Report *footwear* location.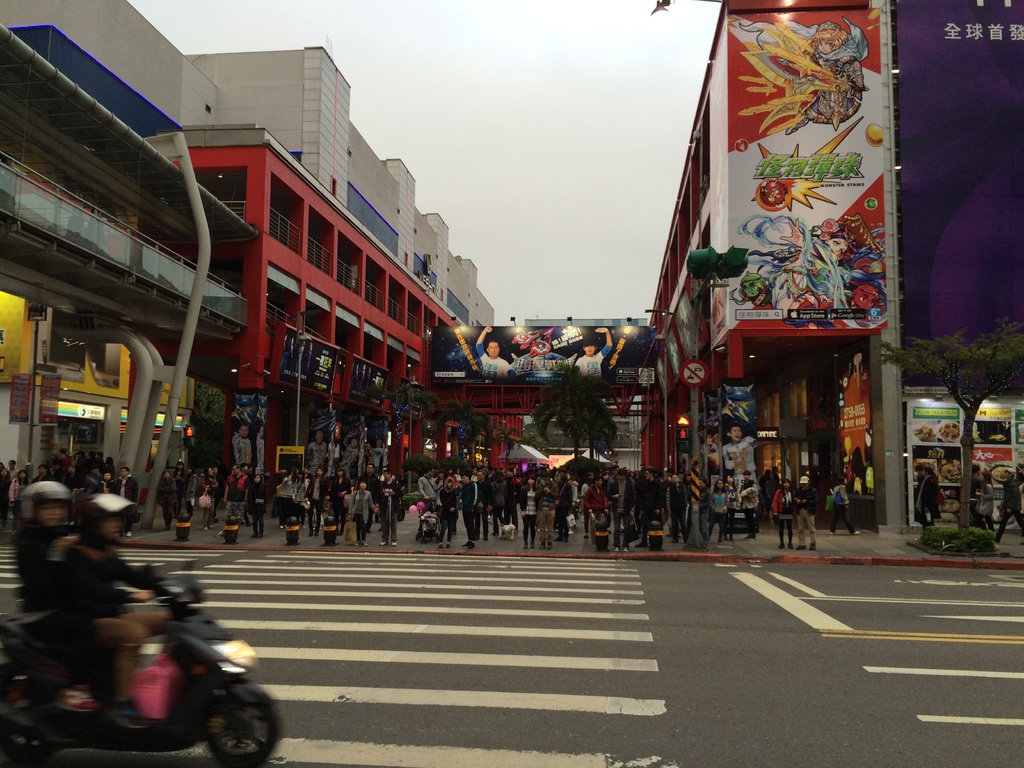
Report: (445, 543, 451, 547).
